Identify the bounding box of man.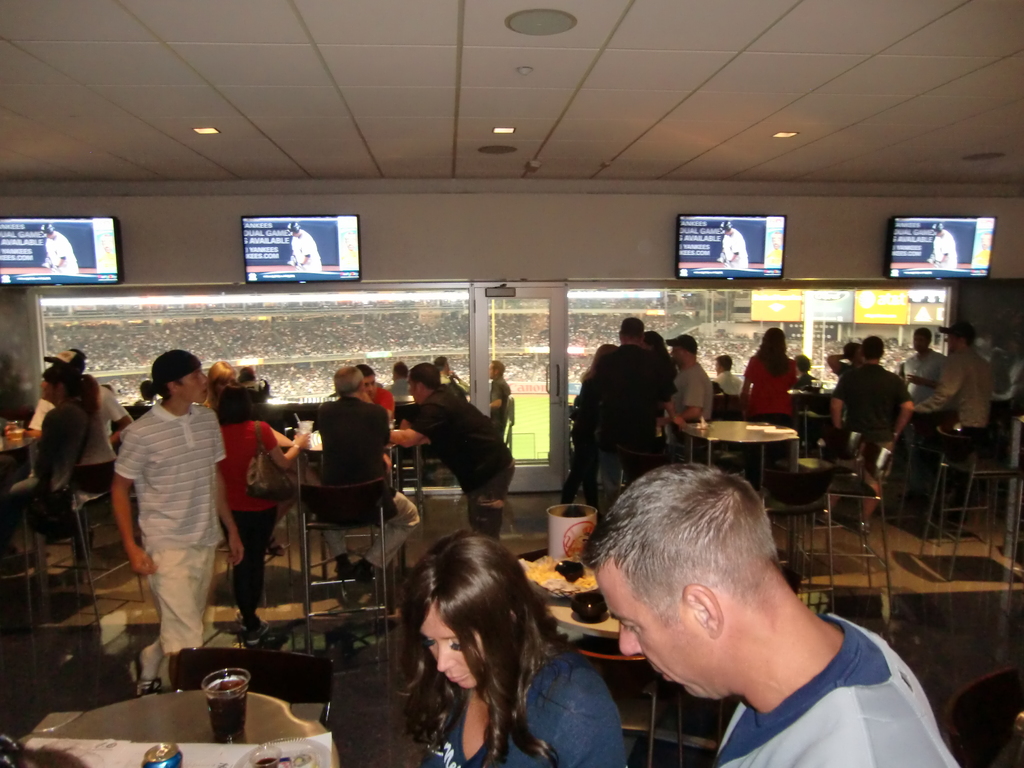
l=479, t=354, r=519, b=425.
